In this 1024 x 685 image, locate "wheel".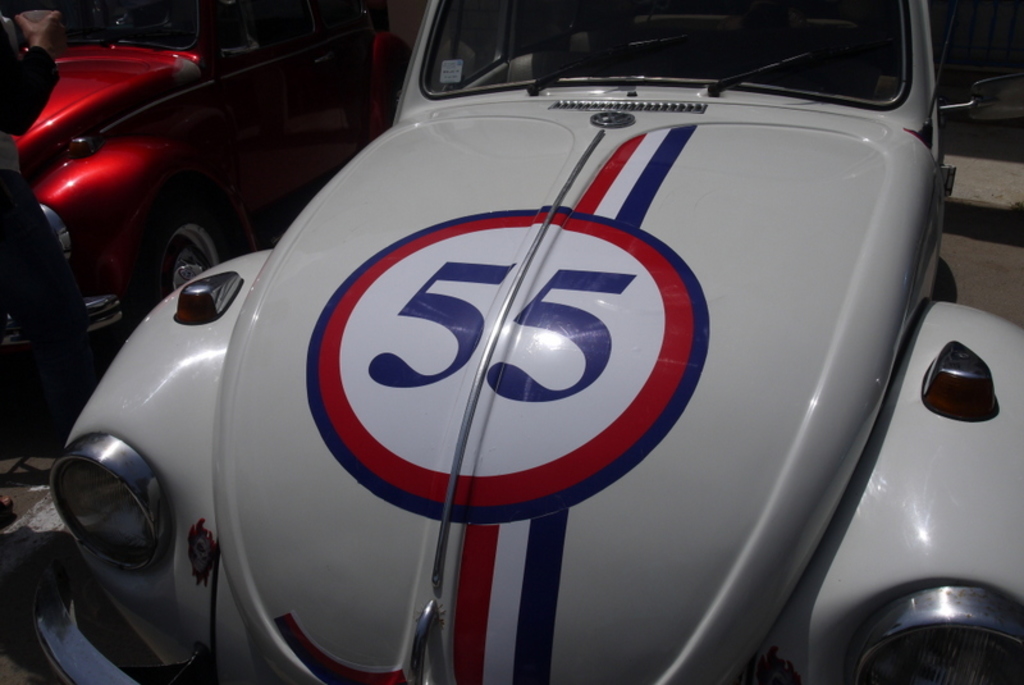
Bounding box: {"left": 138, "top": 213, "right": 221, "bottom": 316}.
